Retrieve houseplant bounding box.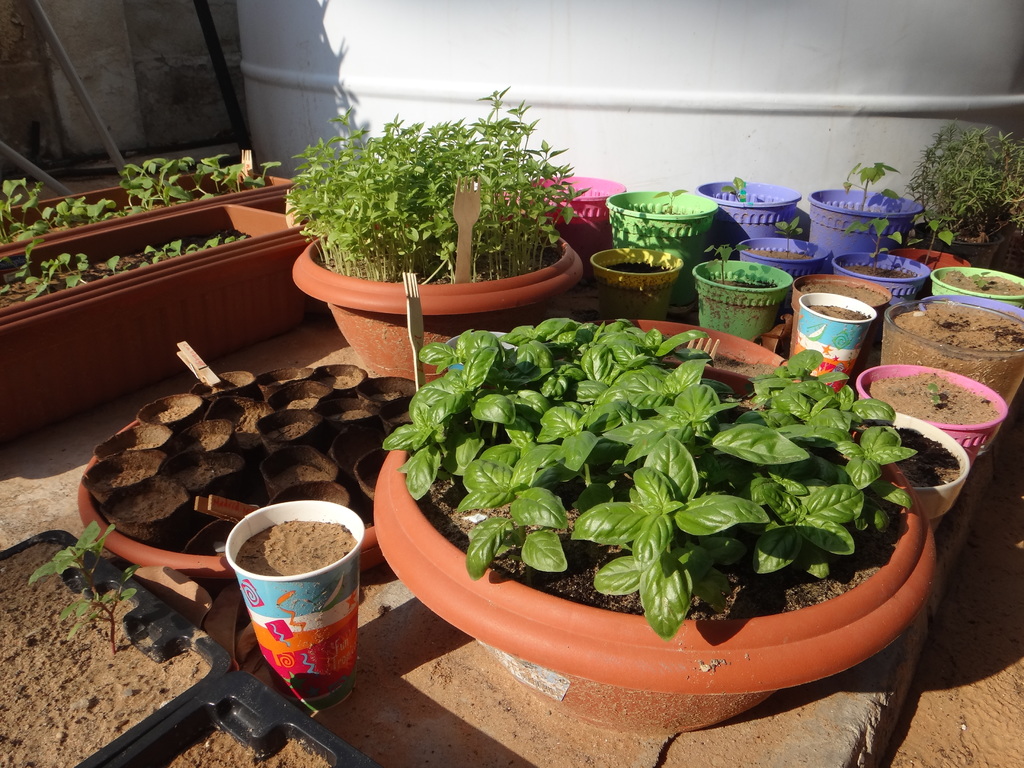
Bounding box: [left=743, top=214, right=828, bottom=282].
